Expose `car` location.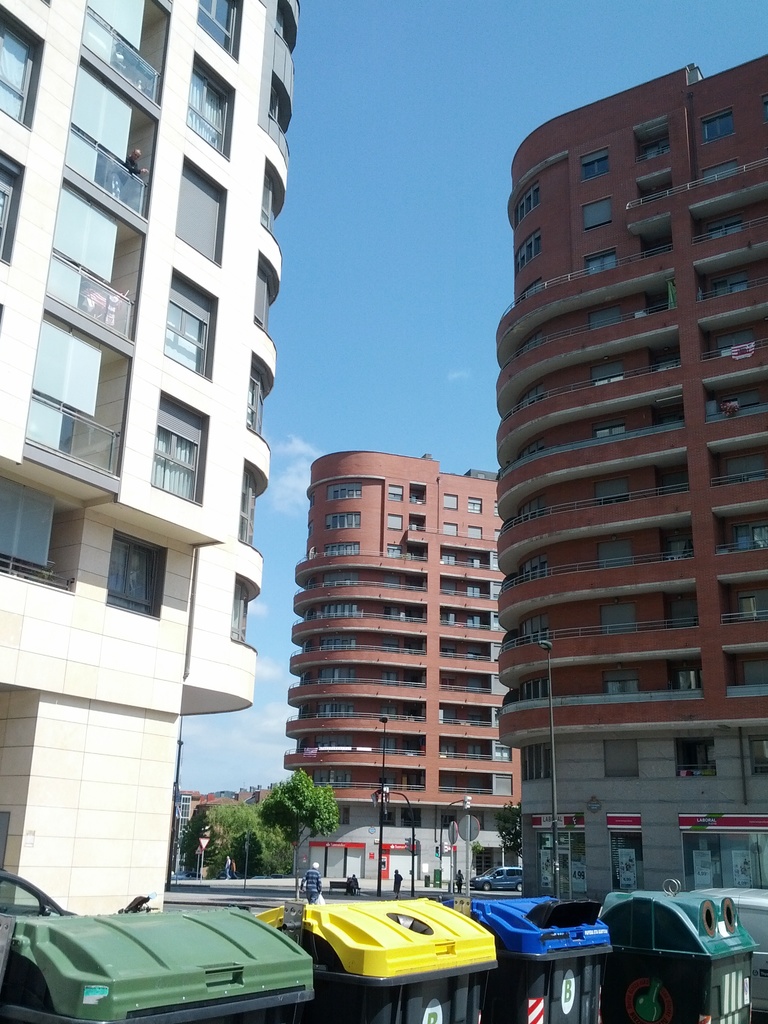
Exposed at left=471, top=868, right=525, bottom=889.
